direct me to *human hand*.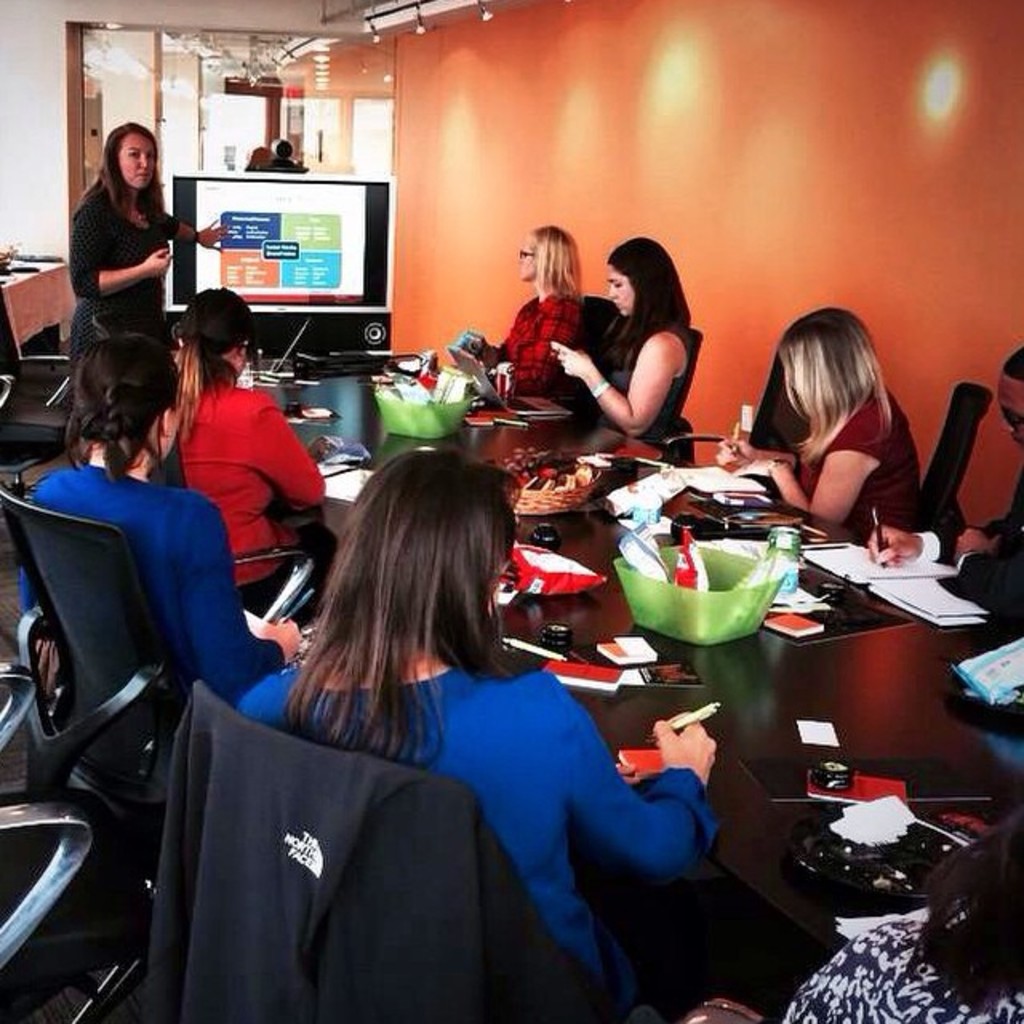
Direction: (left=646, top=704, right=747, bottom=811).
